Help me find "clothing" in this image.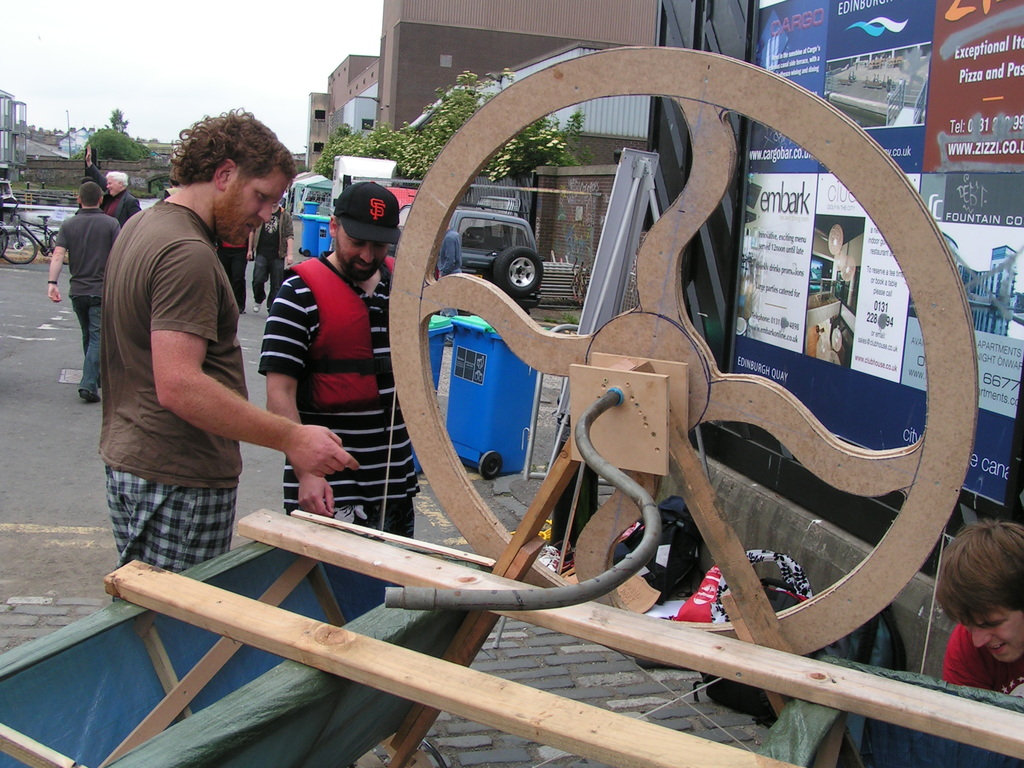
Found it: locate(86, 163, 143, 226).
